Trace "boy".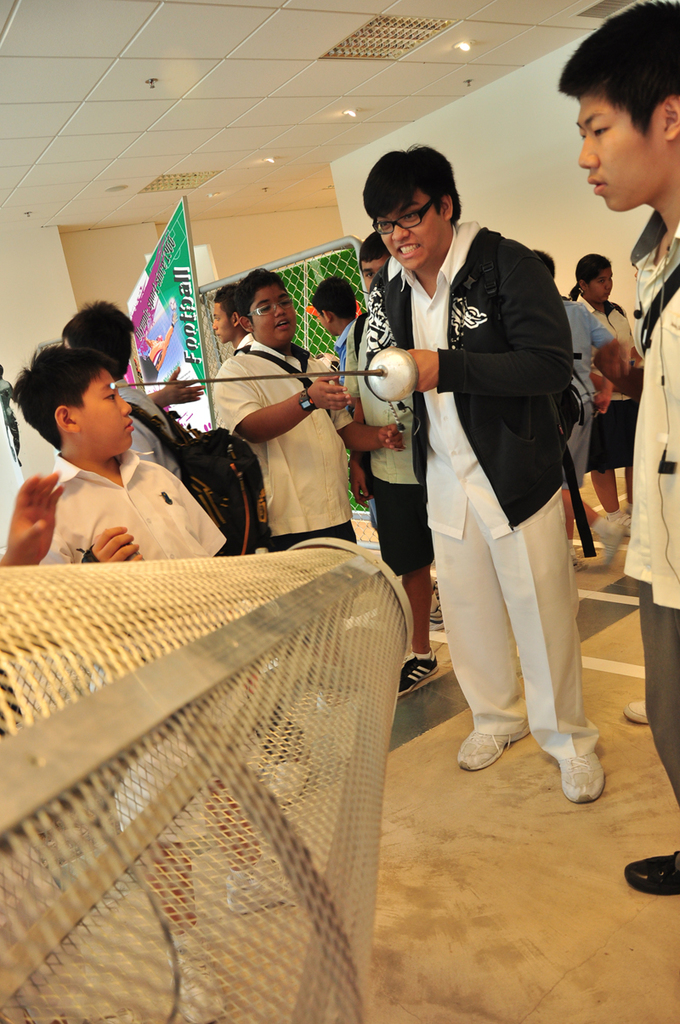
Traced to select_region(327, 233, 436, 698).
